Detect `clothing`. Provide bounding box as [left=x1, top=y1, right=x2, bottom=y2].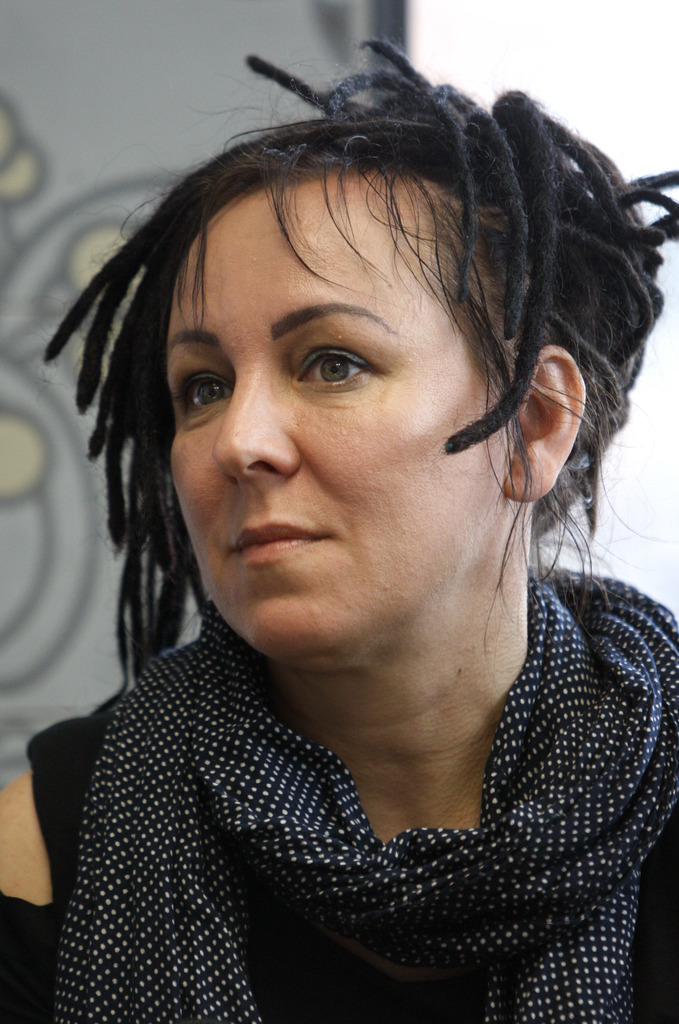
[left=0, top=589, right=671, bottom=1023].
